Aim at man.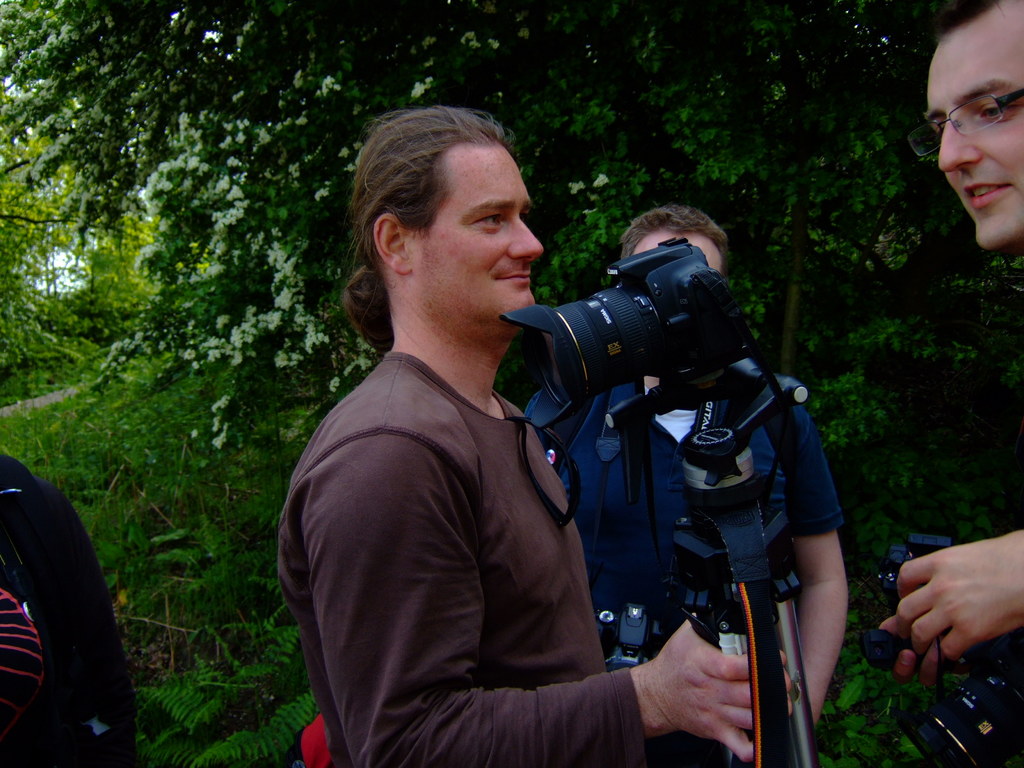
Aimed at BBox(522, 205, 849, 767).
